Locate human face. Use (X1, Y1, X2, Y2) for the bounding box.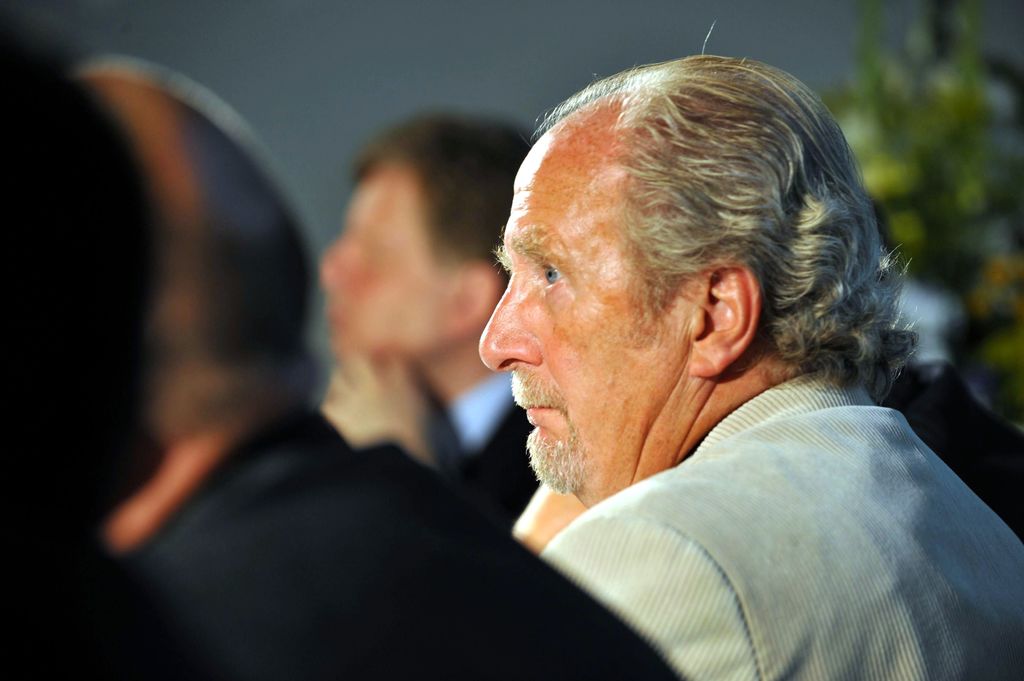
(477, 134, 691, 497).
